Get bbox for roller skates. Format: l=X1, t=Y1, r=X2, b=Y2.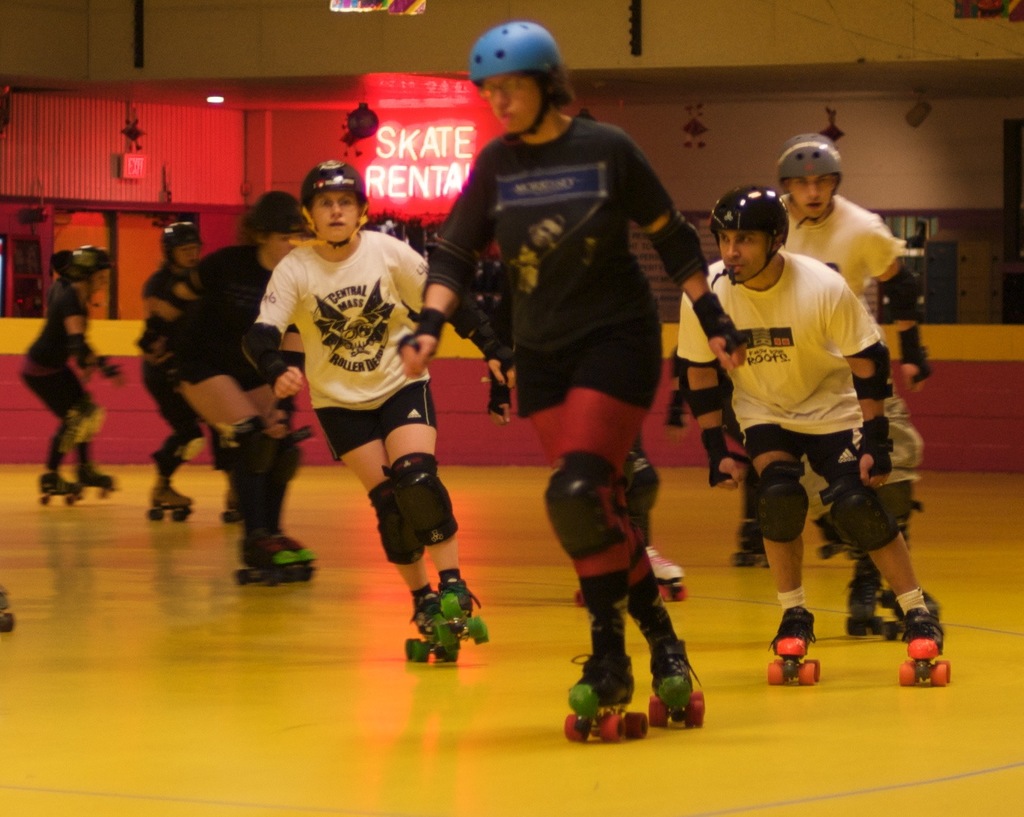
l=574, t=585, r=587, b=610.
